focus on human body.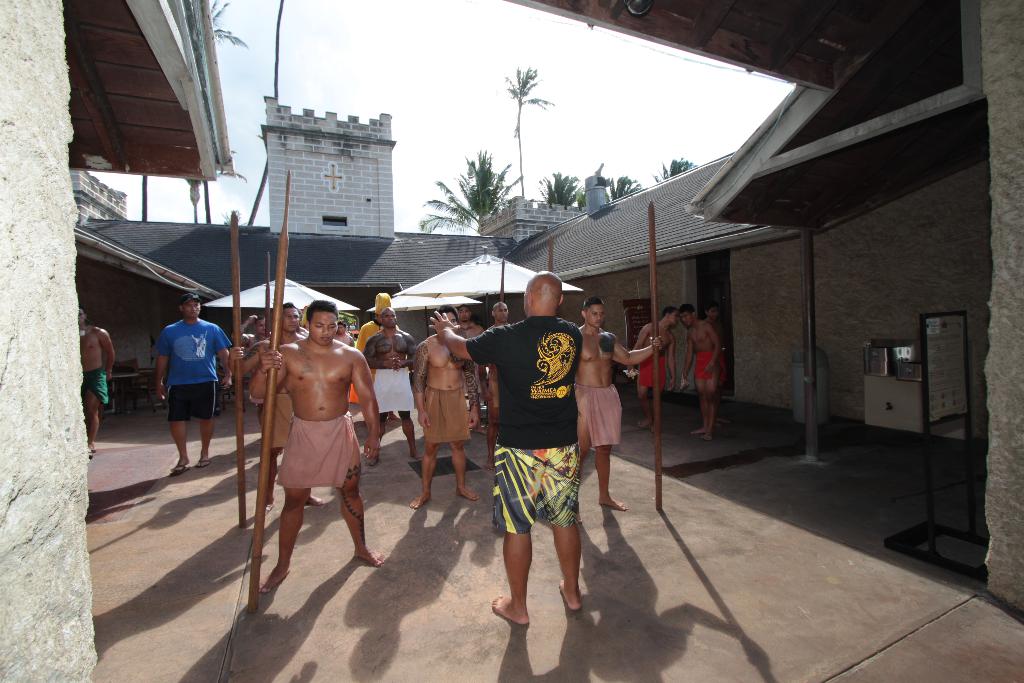
Focused at region(572, 323, 662, 511).
